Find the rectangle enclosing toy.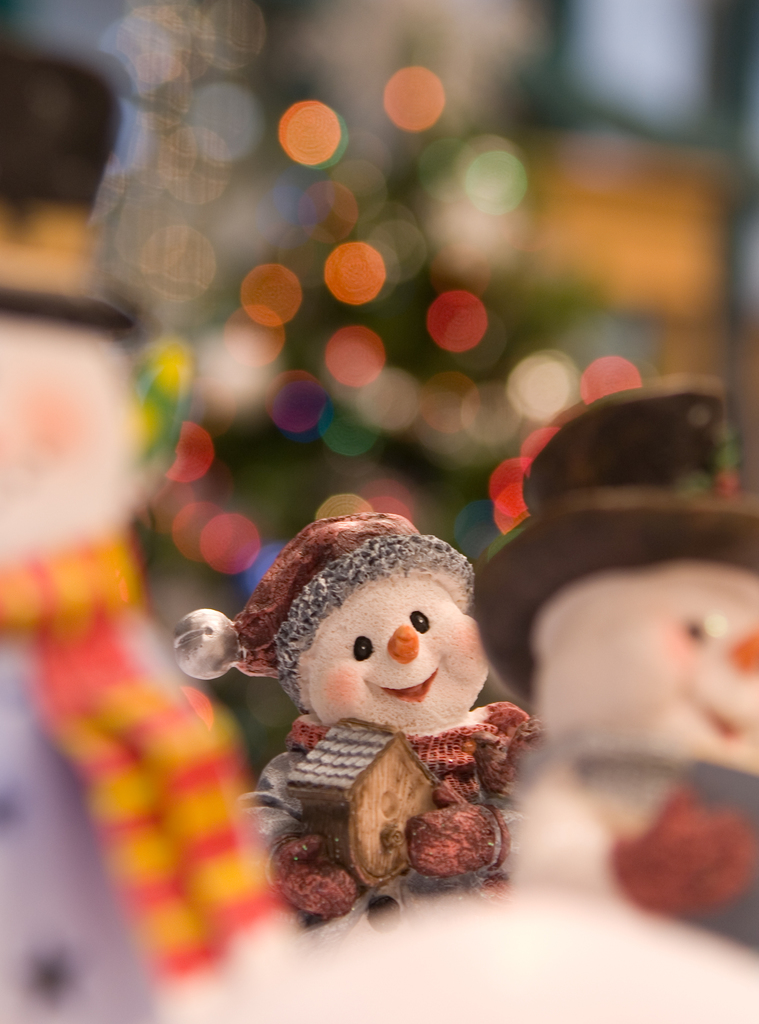
x1=106, y1=393, x2=758, y2=1021.
